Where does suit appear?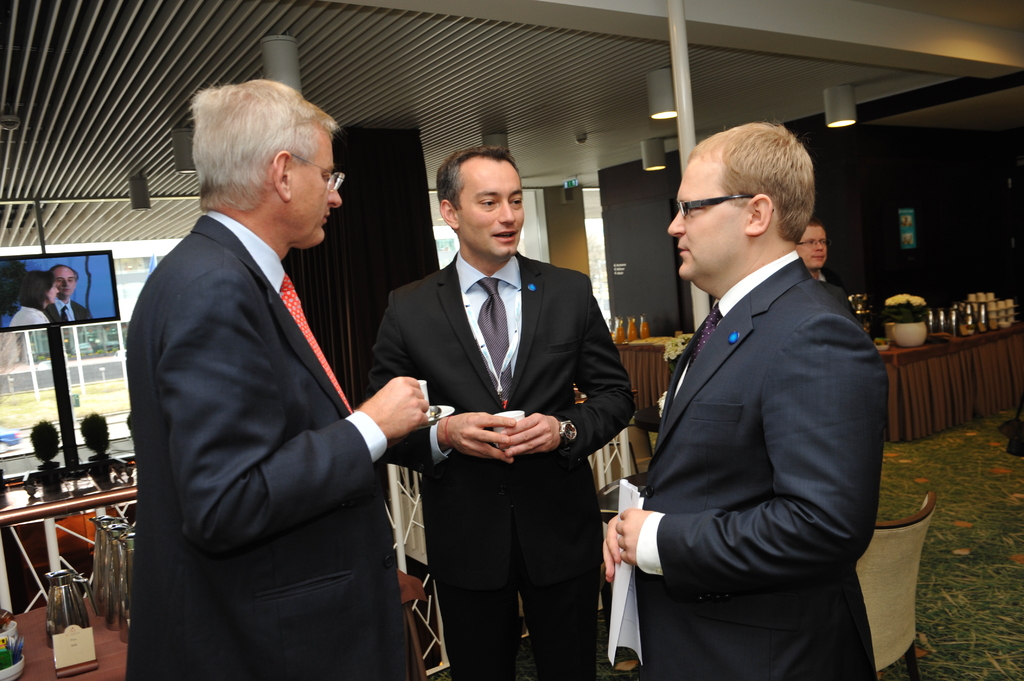
Appears at l=365, t=248, r=635, b=680.
